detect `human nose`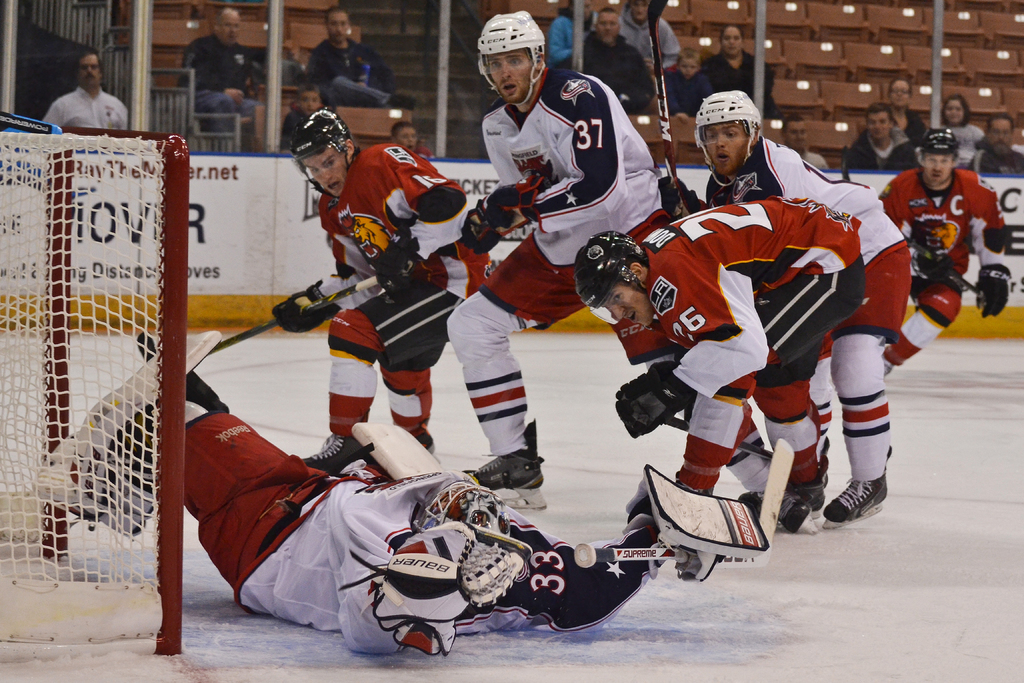
Rect(610, 309, 626, 322)
